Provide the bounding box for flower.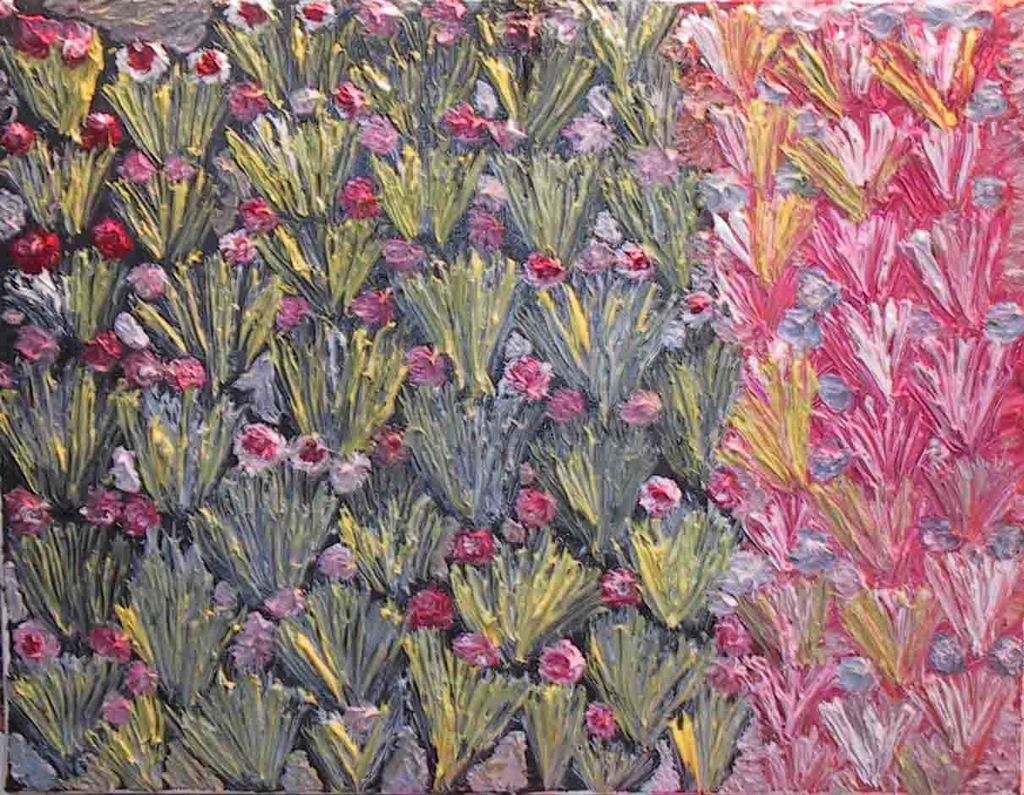
<bbox>217, 229, 261, 270</bbox>.
